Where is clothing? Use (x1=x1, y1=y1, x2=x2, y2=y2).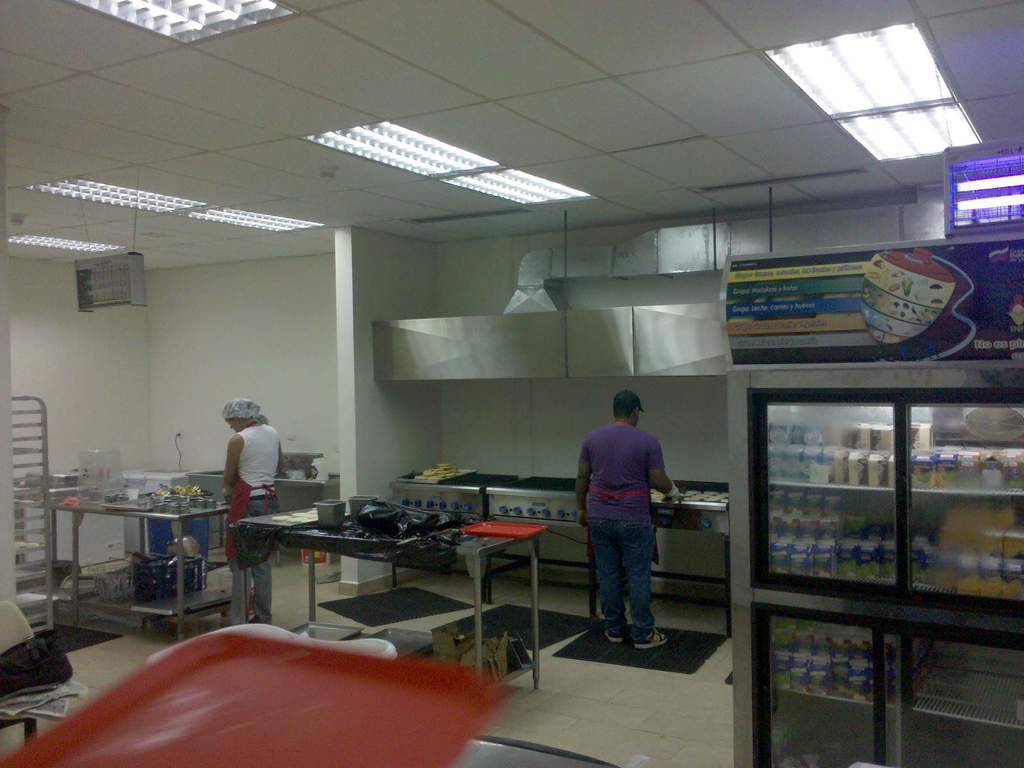
(x1=237, y1=426, x2=278, y2=488).
